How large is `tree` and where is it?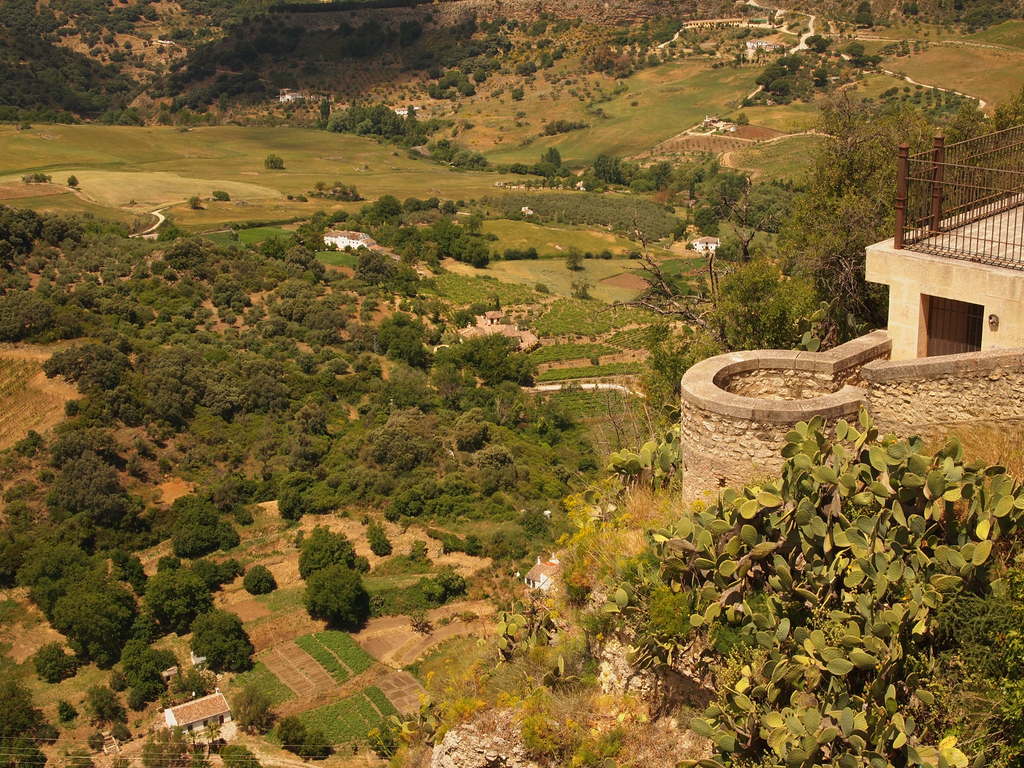
Bounding box: 86:686:133:735.
